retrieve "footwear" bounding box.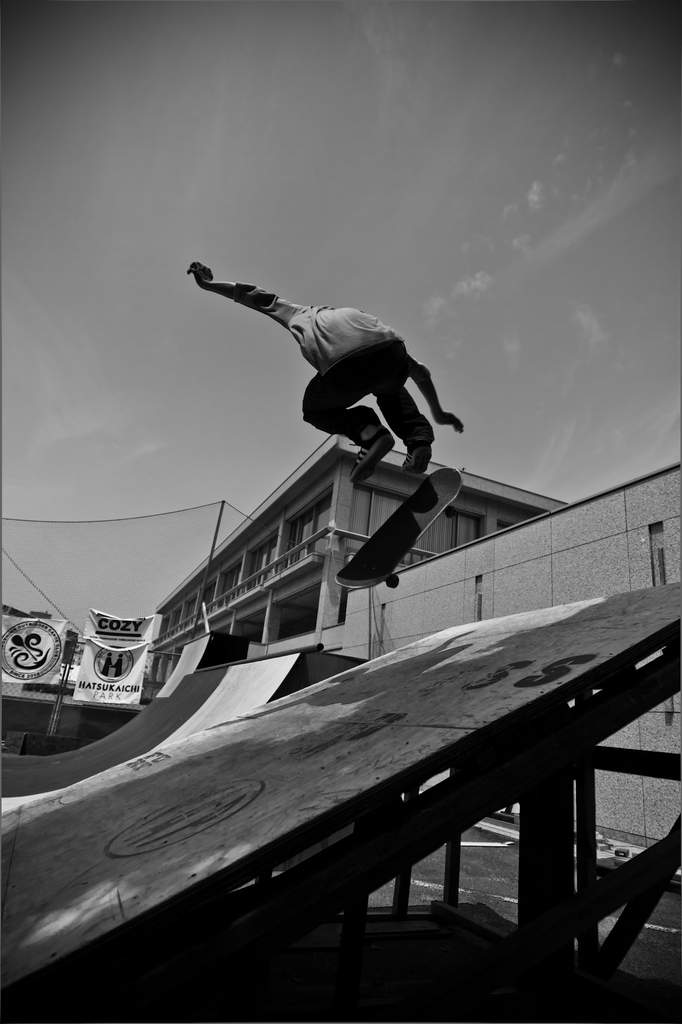
Bounding box: {"left": 404, "top": 435, "right": 434, "bottom": 472}.
